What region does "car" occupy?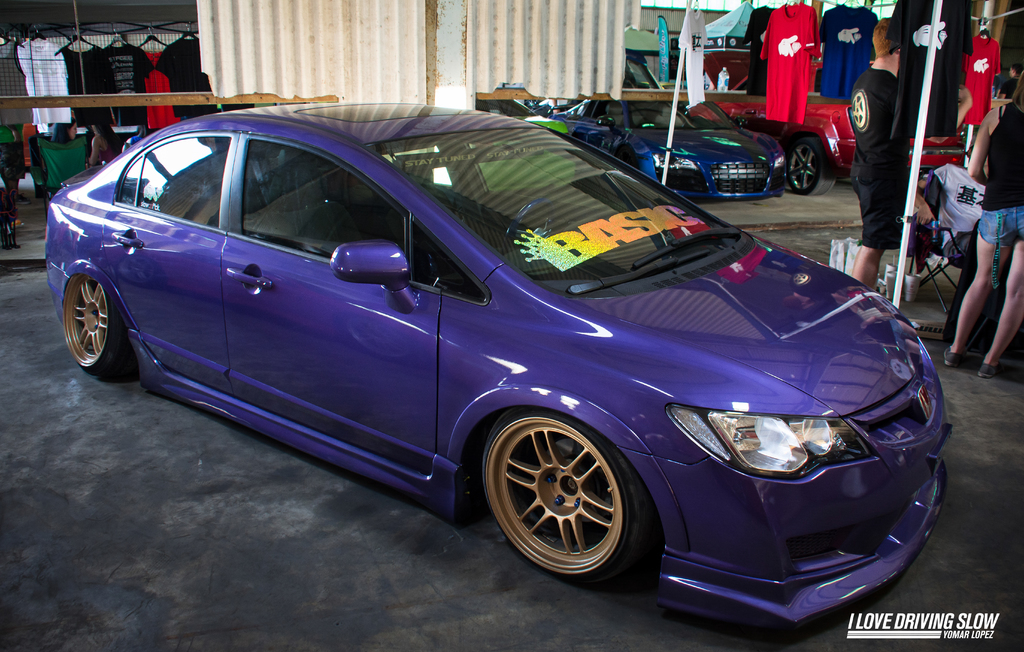
545, 98, 783, 199.
